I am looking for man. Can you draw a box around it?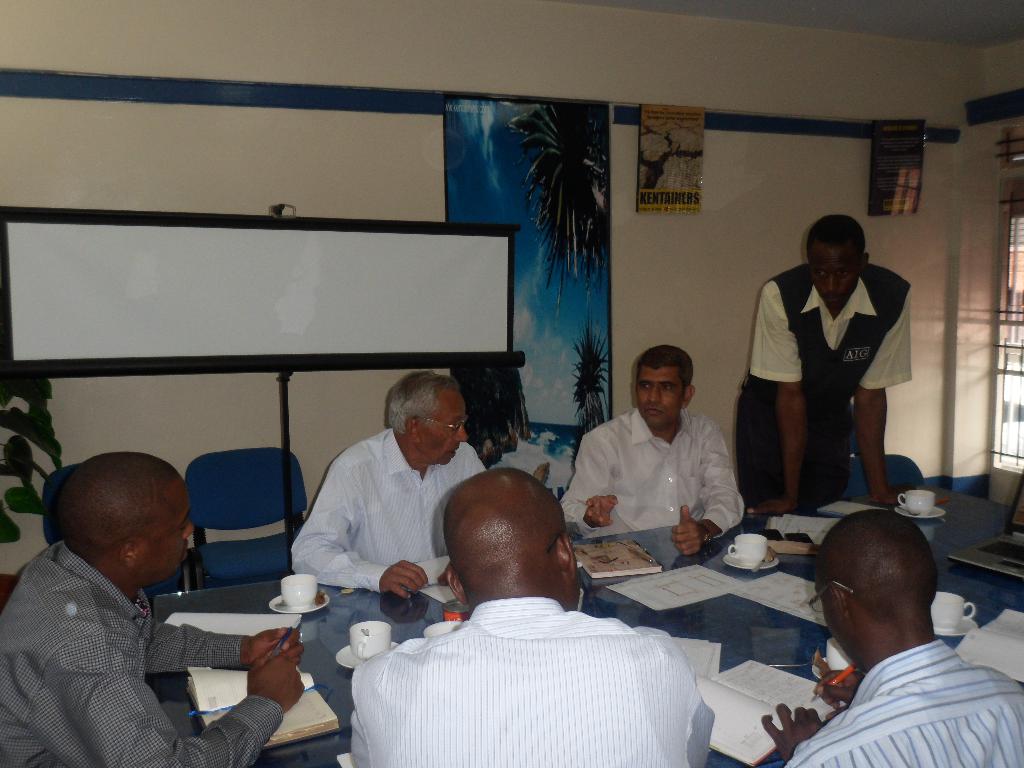
Sure, the bounding box is l=278, t=381, r=477, b=602.
